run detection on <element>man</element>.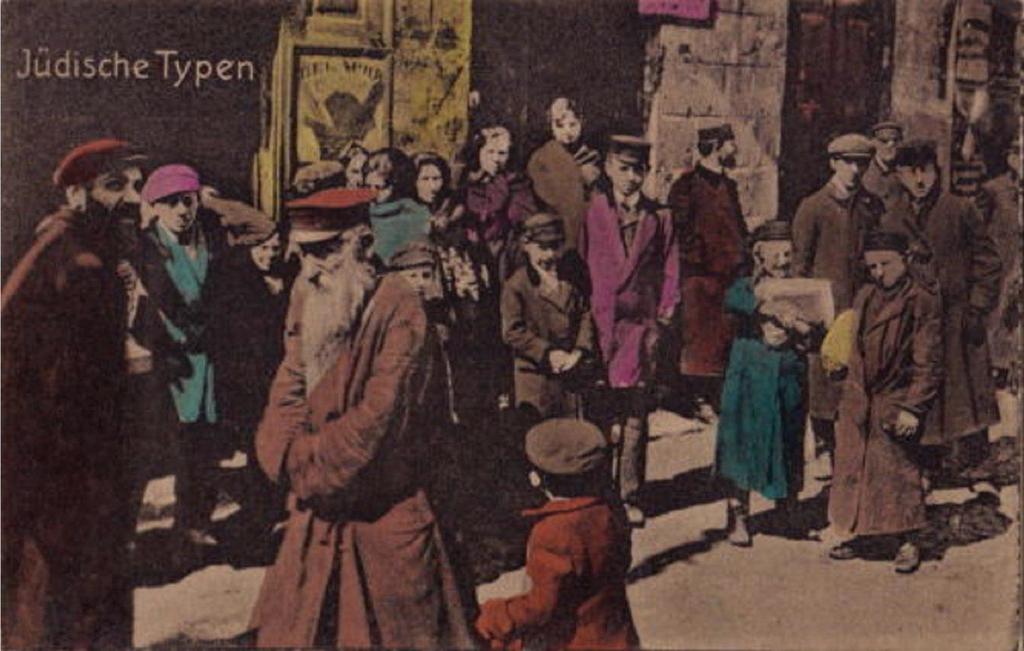
Result: box=[656, 126, 754, 435].
